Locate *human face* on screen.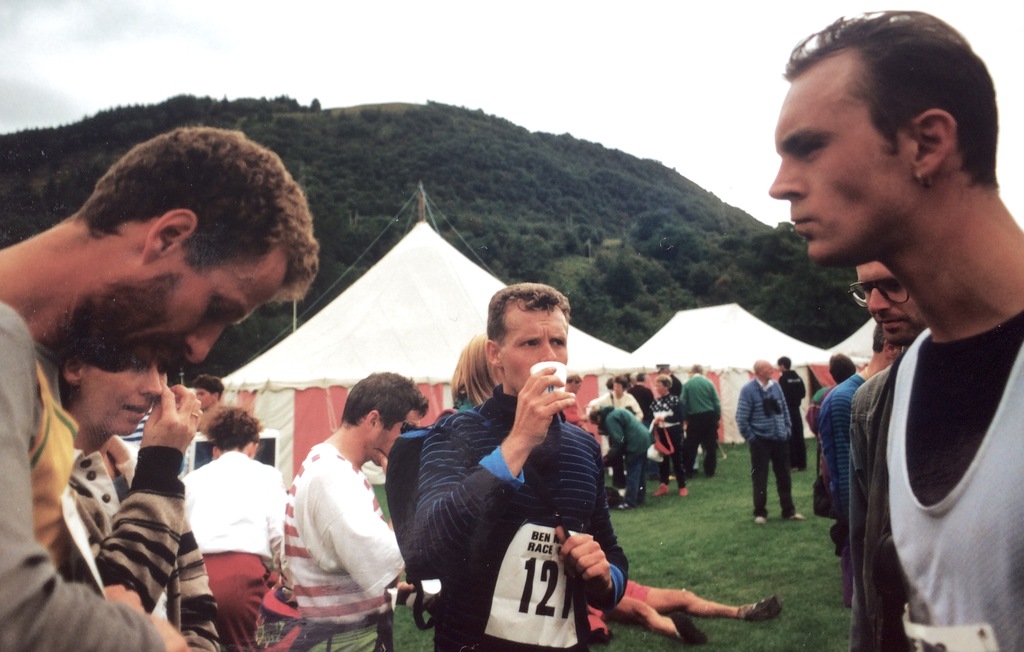
On screen at x1=855, y1=259, x2=927, y2=345.
